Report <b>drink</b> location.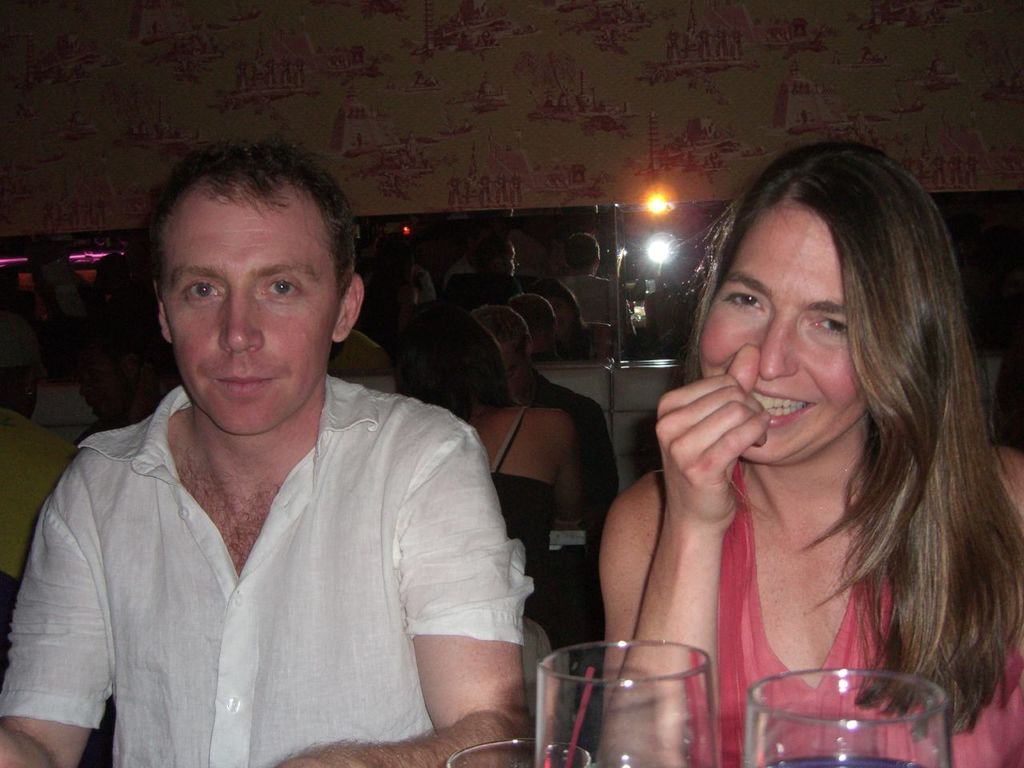
Report: l=766, t=751, r=925, b=767.
